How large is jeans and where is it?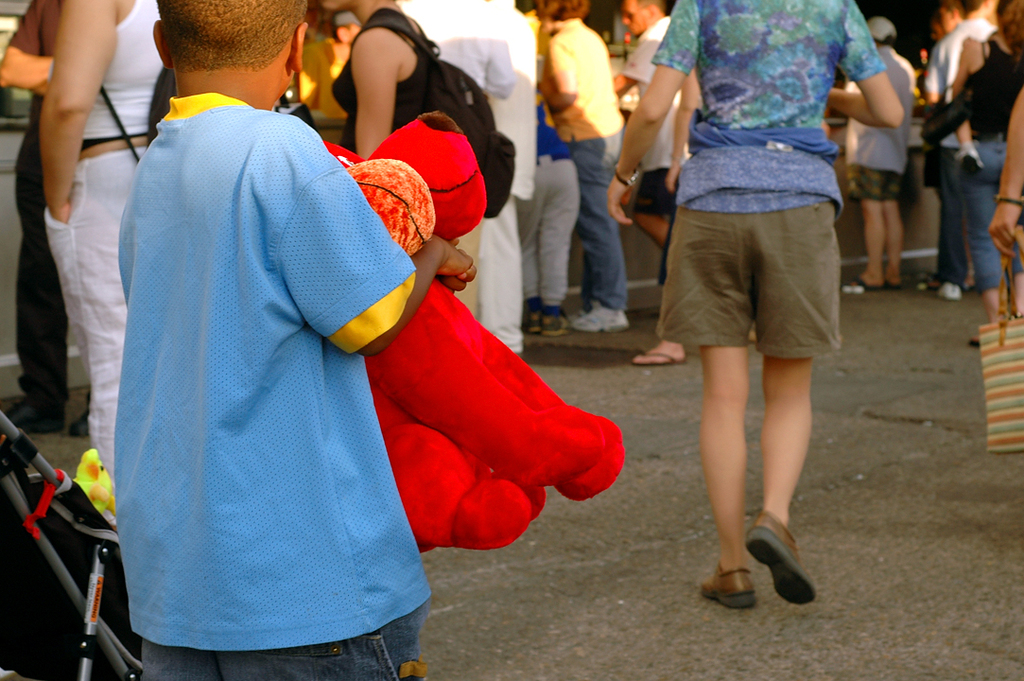
Bounding box: <region>137, 600, 428, 680</region>.
